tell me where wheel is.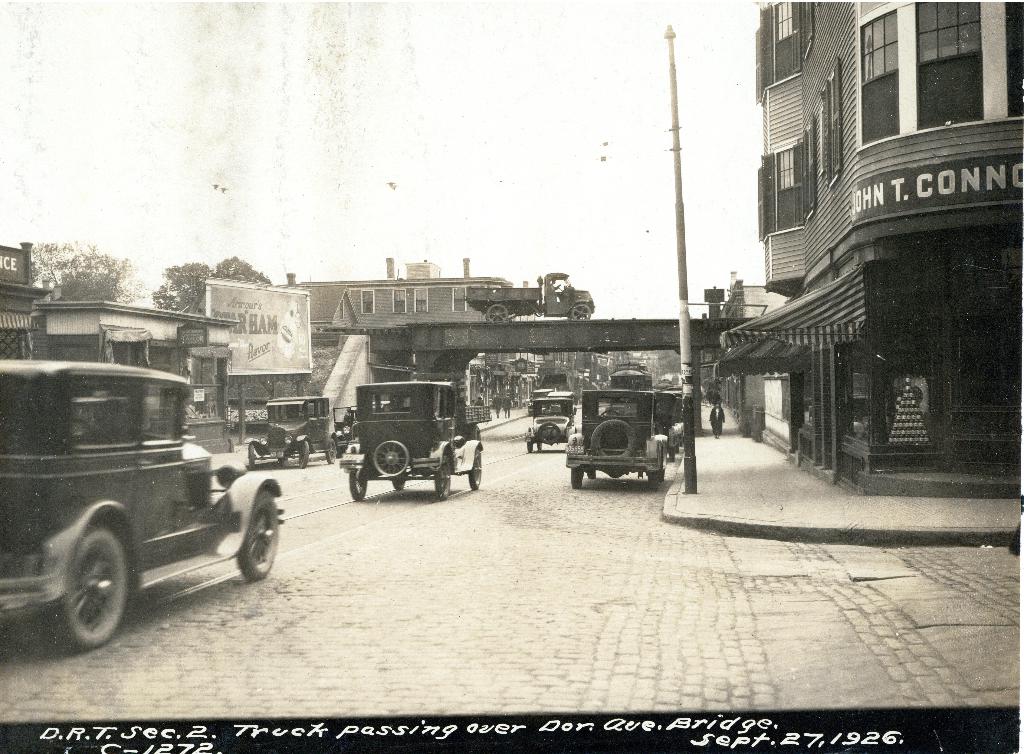
wheel is at left=589, top=463, right=598, bottom=476.
